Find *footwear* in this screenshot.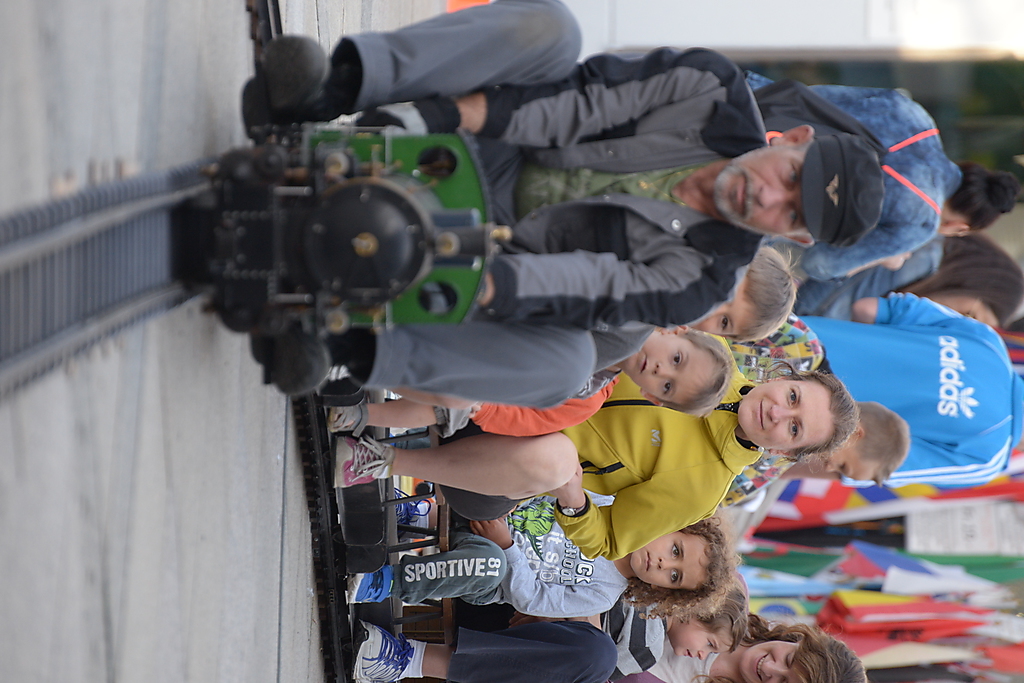
The bounding box for *footwear* is box(351, 562, 397, 604).
